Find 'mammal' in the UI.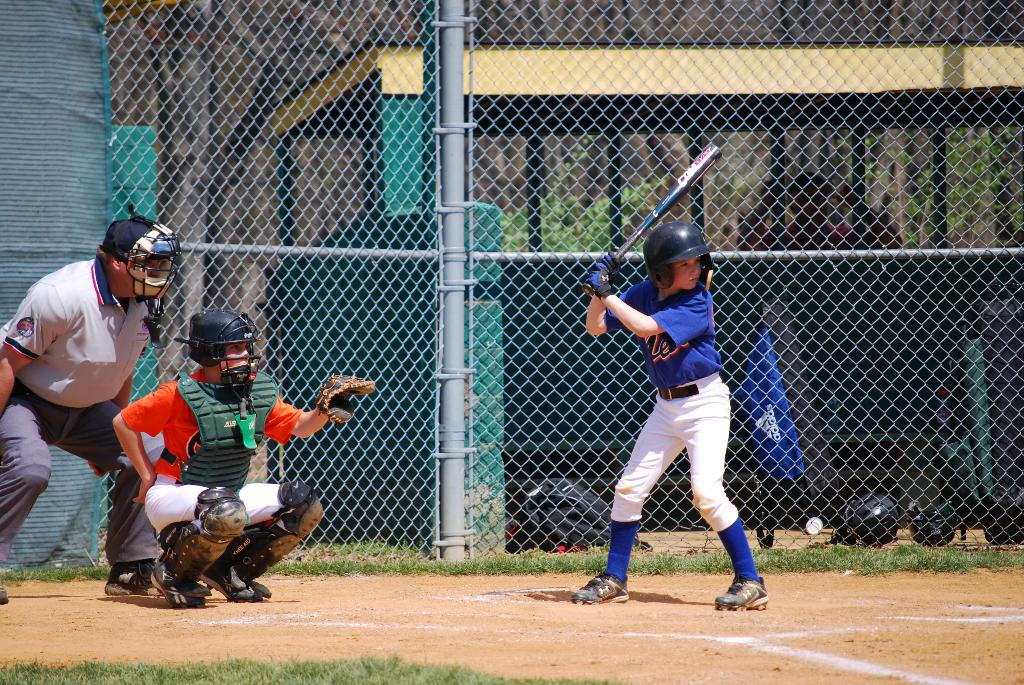
UI element at box=[105, 312, 375, 602].
